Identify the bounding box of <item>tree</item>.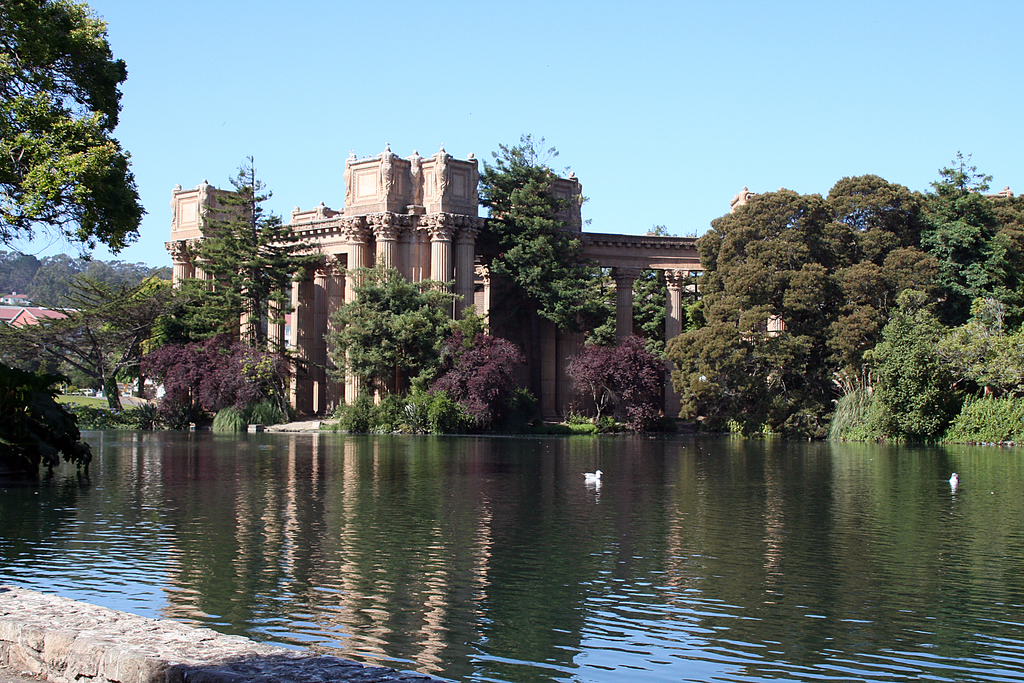
<box>562,325,660,427</box>.
